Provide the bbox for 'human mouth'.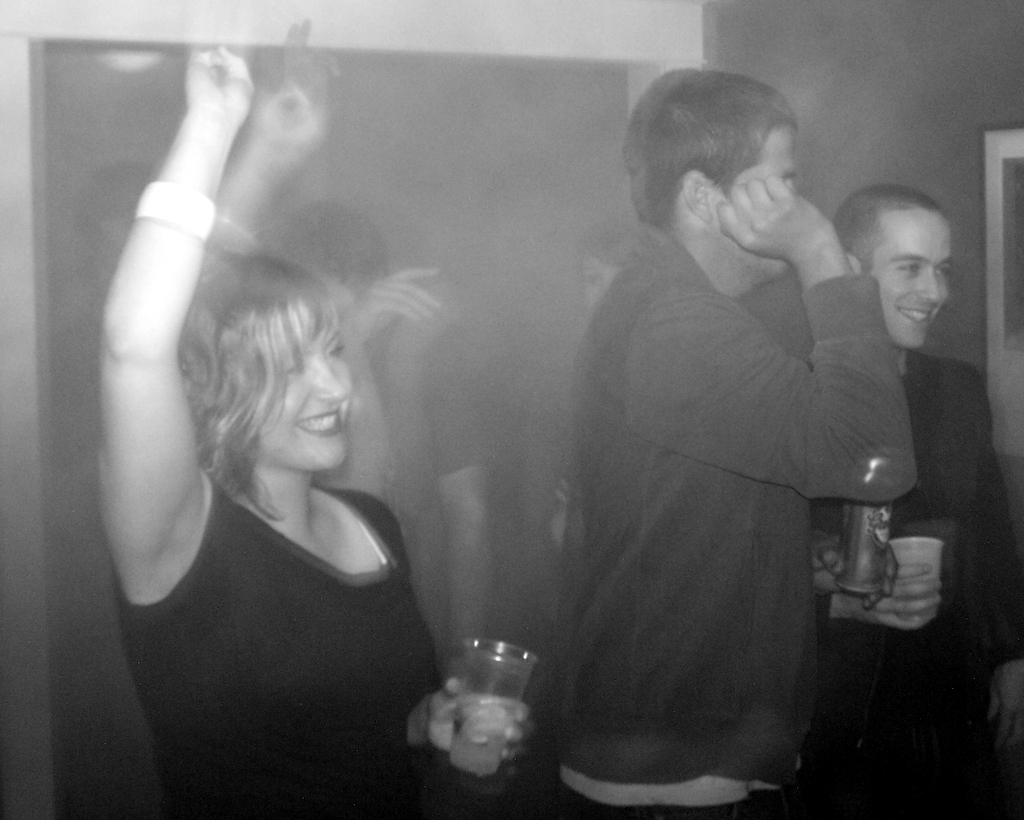
crop(900, 303, 941, 329).
